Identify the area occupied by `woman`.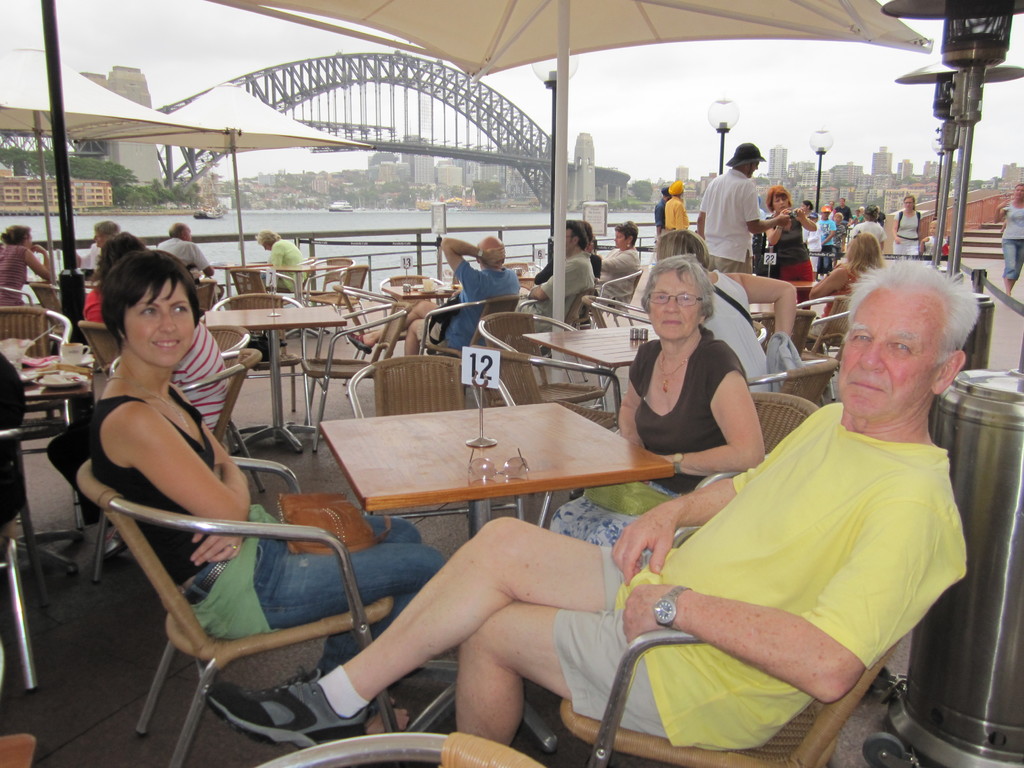
Area: Rect(540, 252, 768, 550).
